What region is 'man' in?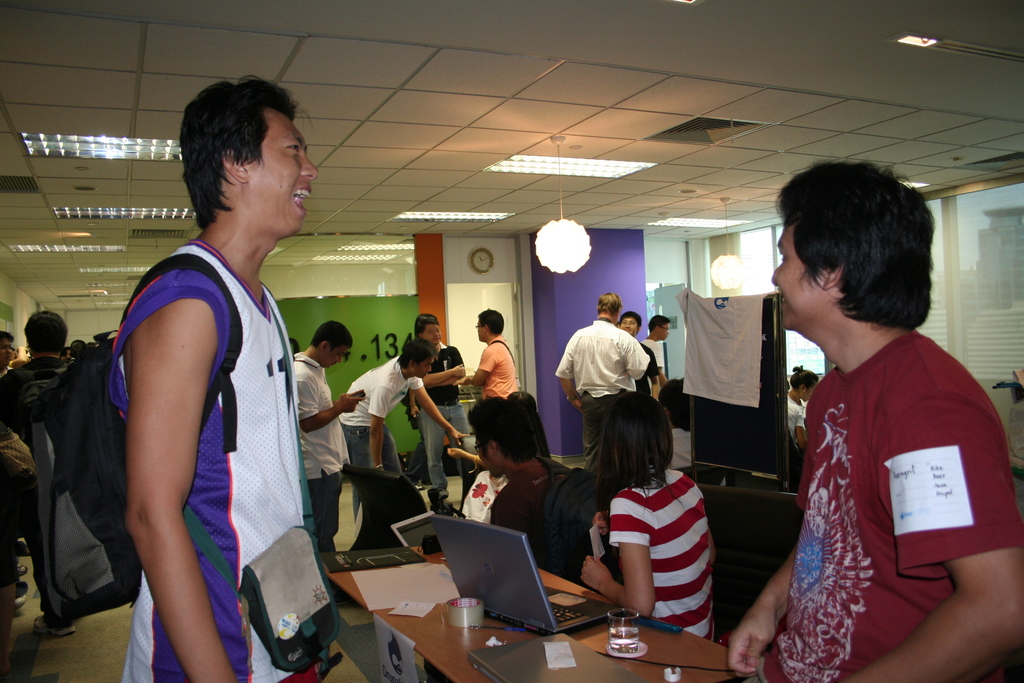
Rect(343, 338, 477, 527).
